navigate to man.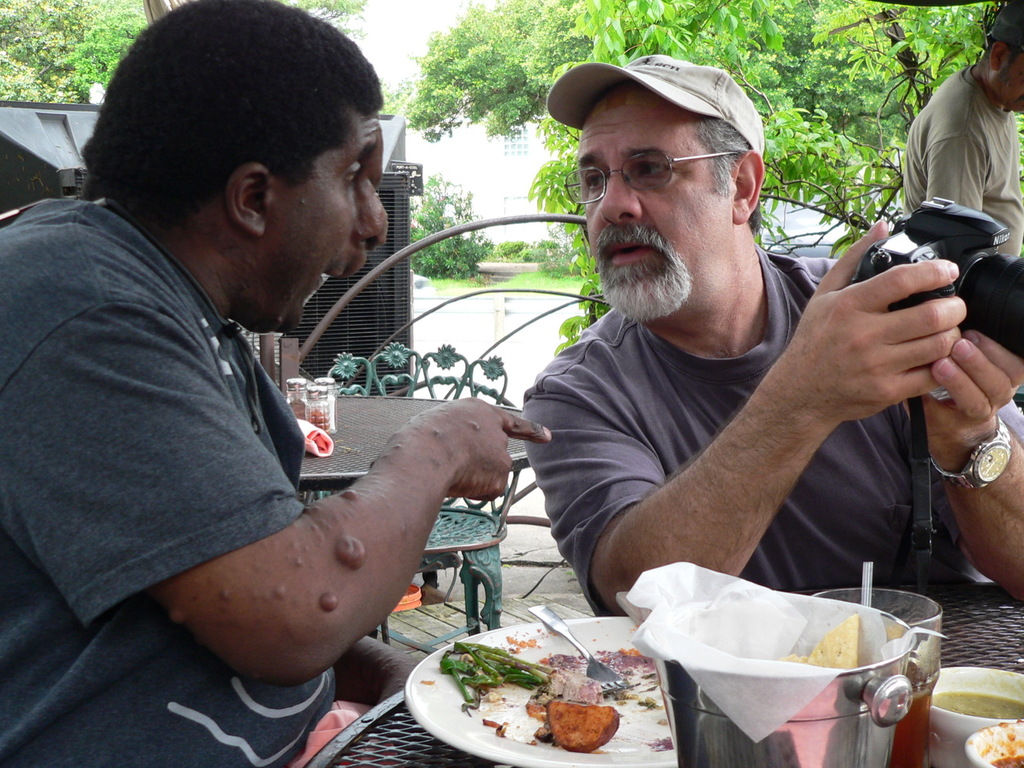
Navigation target: {"left": 0, "top": 0, "right": 556, "bottom": 767}.
